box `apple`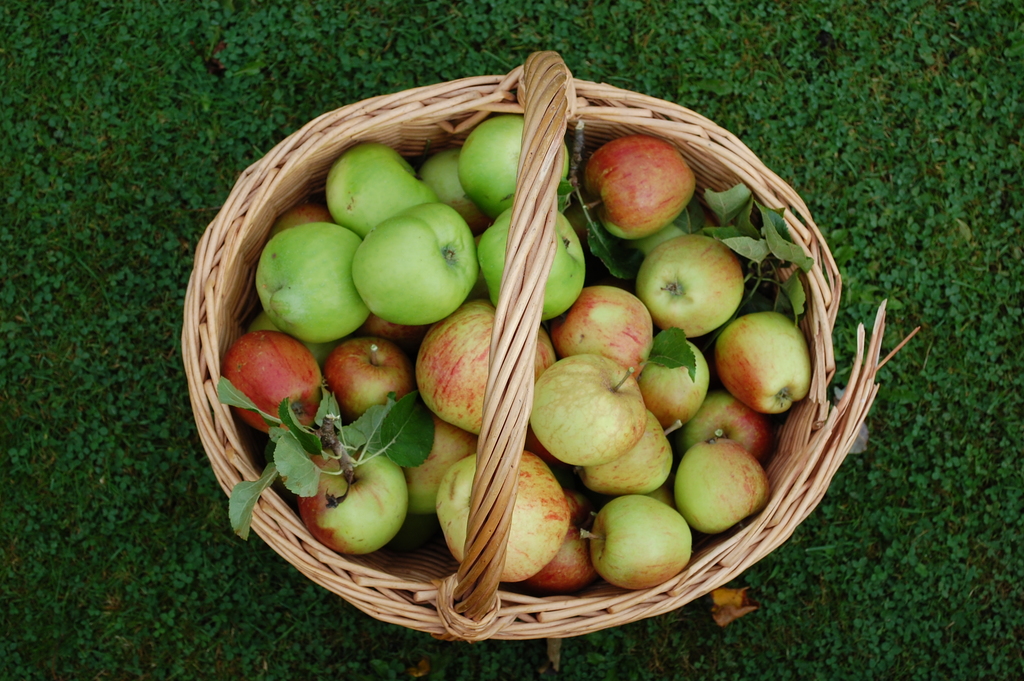
bbox=(349, 203, 483, 330)
